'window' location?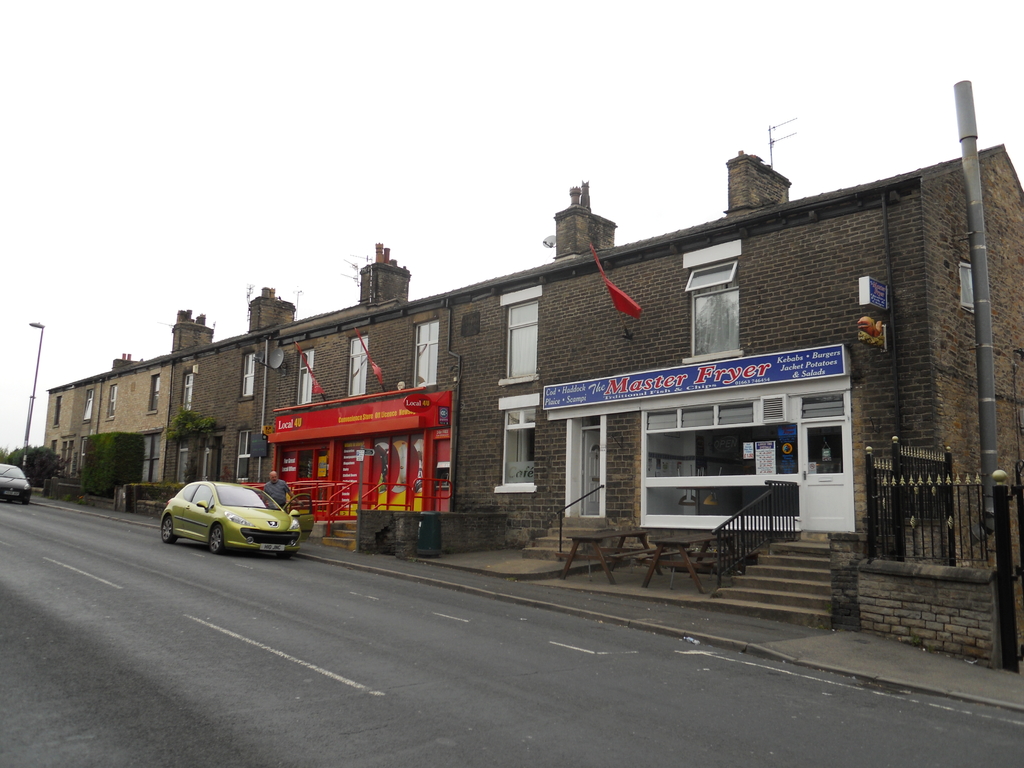
<bbox>146, 372, 163, 414</bbox>
